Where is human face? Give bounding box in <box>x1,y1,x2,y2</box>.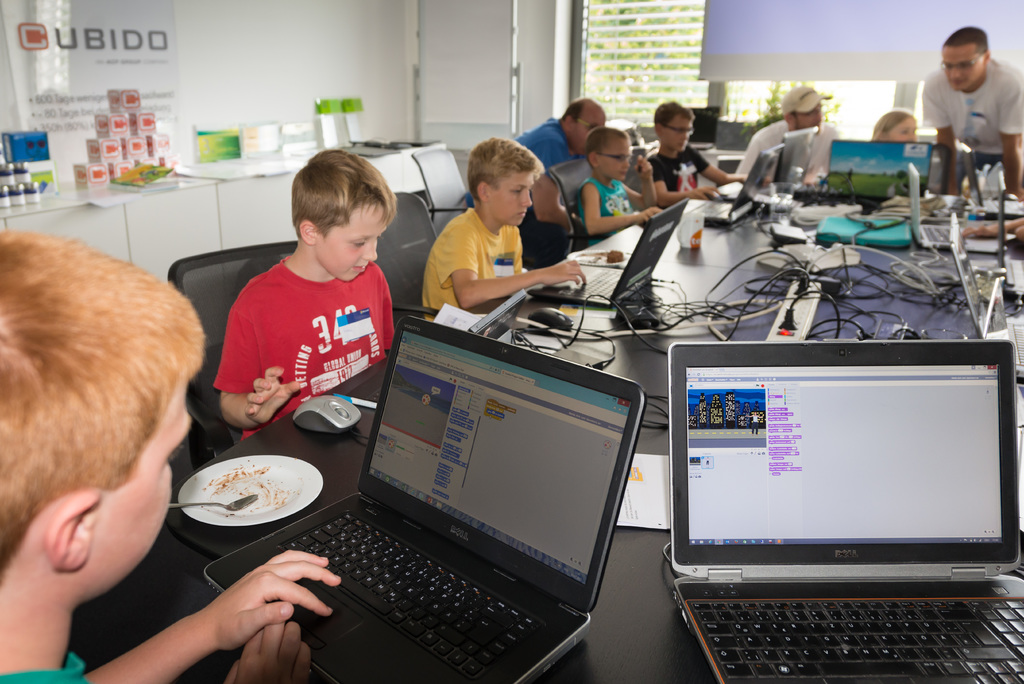
<box>943,45,984,91</box>.
